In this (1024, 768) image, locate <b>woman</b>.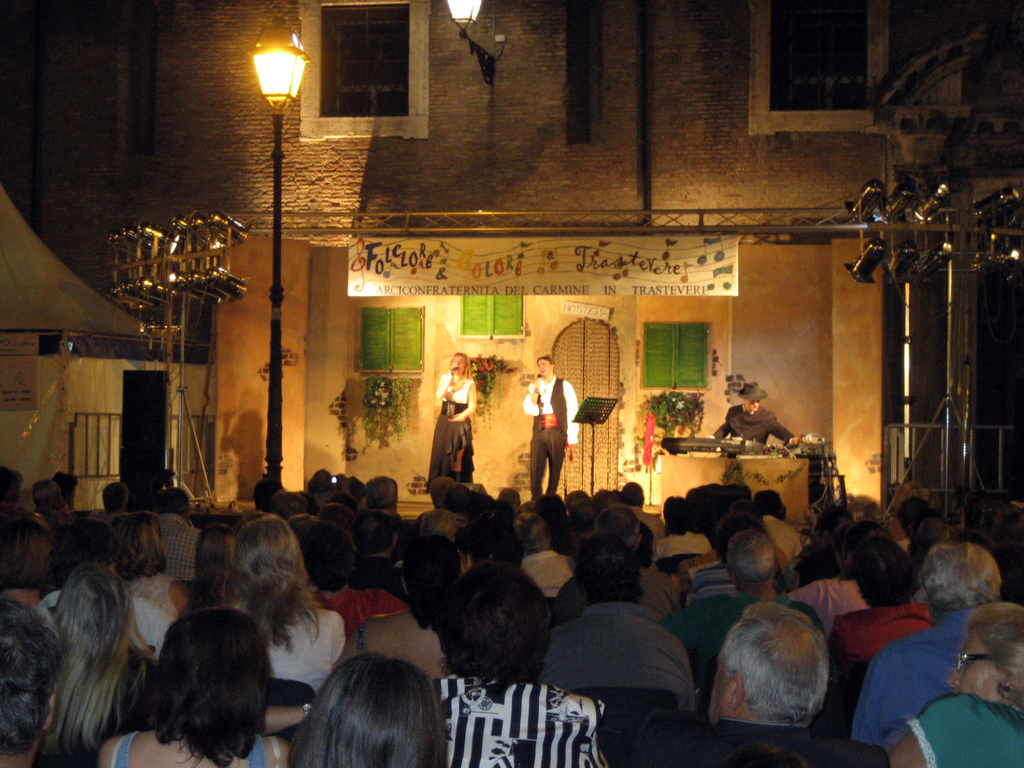
Bounding box: left=274, top=634, right=461, bottom=767.
